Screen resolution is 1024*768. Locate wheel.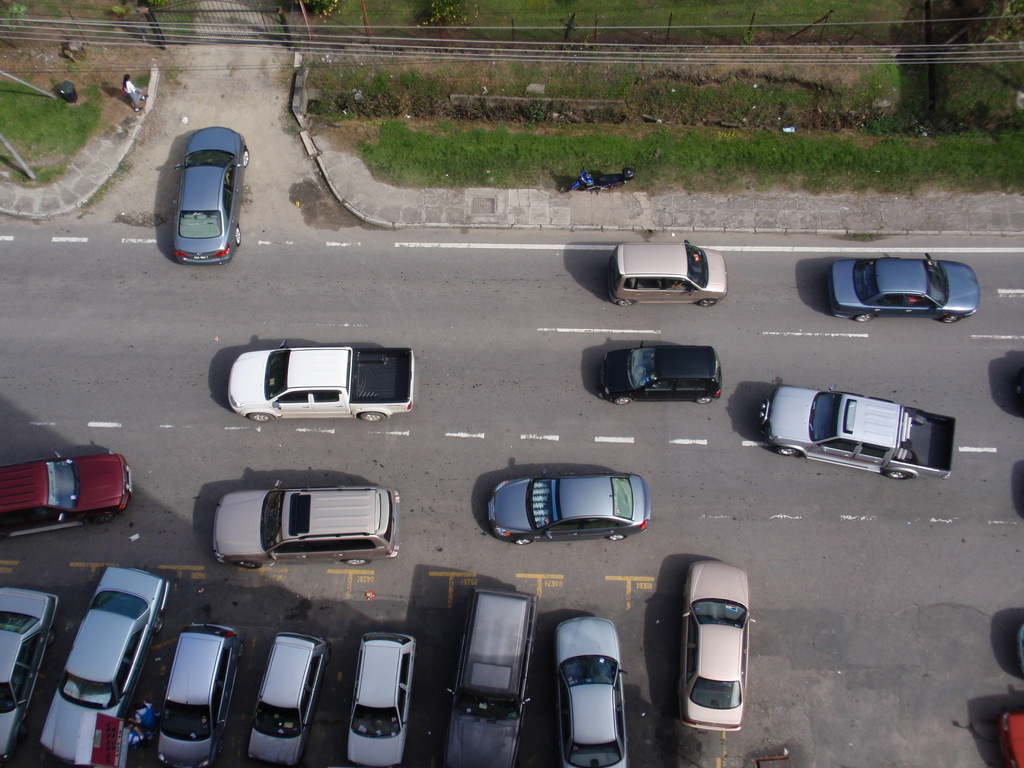
(238,640,244,657).
